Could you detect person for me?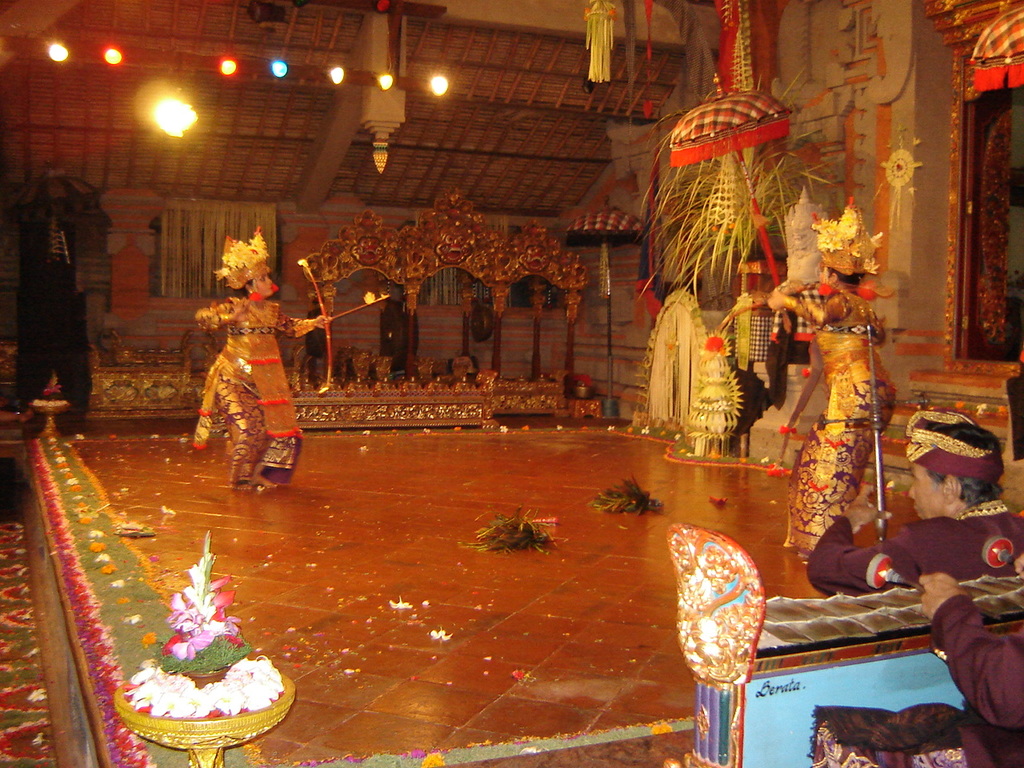
Detection result: region(806, 402, 1023, 598).
